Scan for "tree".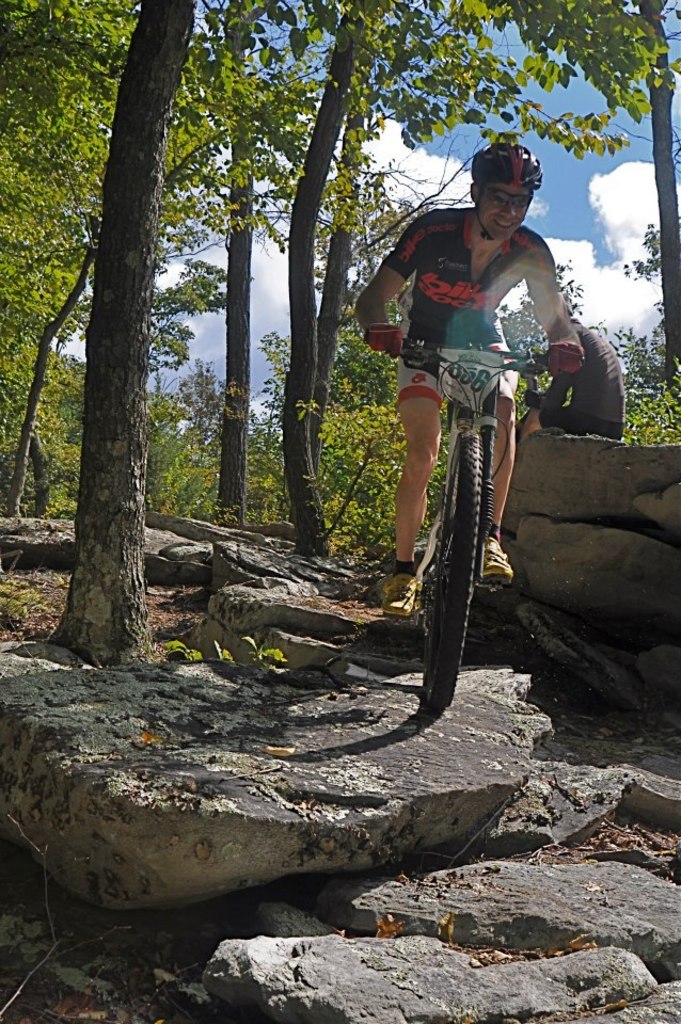
Scan result: left=83, top=0, right=141, bottom=659.
